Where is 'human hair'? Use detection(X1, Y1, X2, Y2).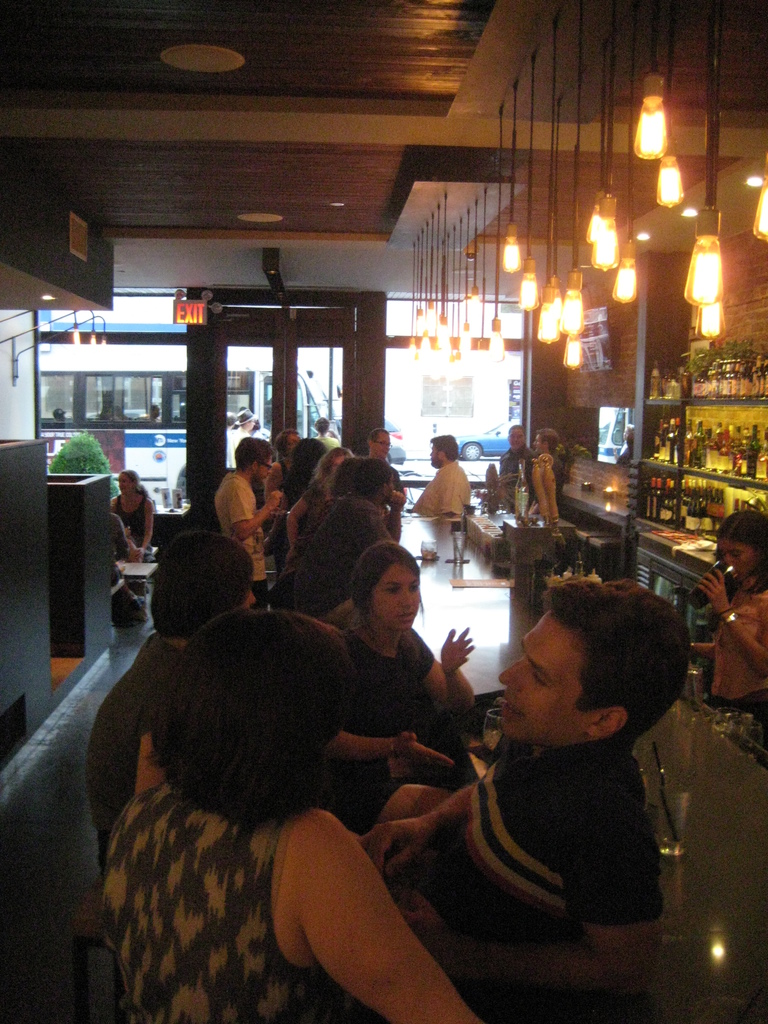
detection(348, 541, 422, 617).
